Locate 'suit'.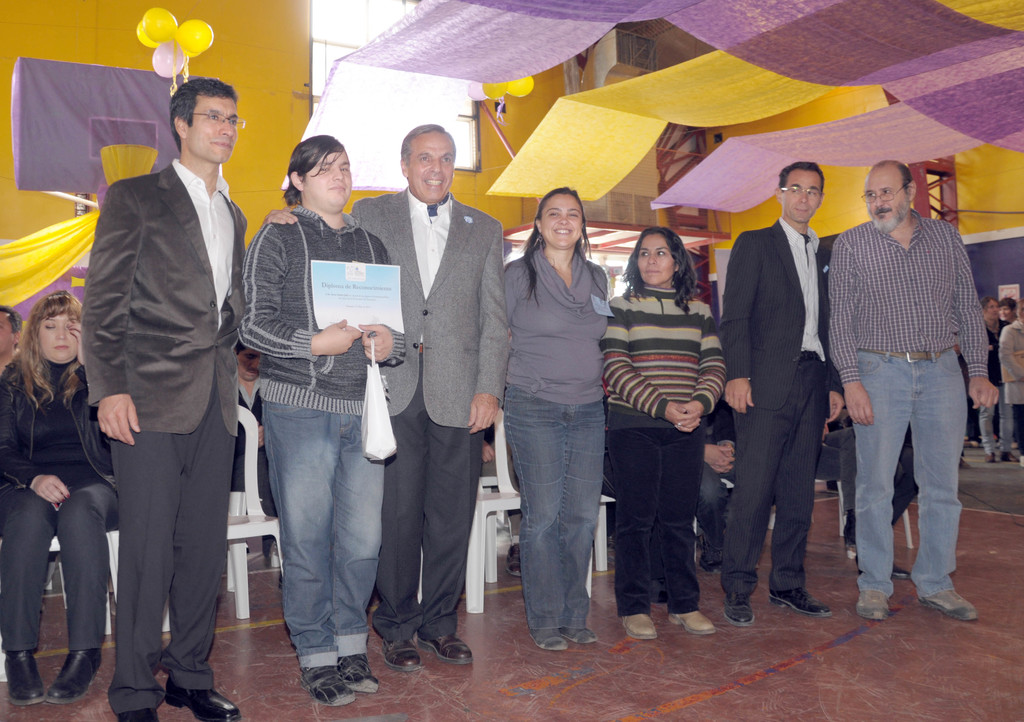
Bounding box: pyautogui.locateOnScreen(84, 161, 253, 711).
